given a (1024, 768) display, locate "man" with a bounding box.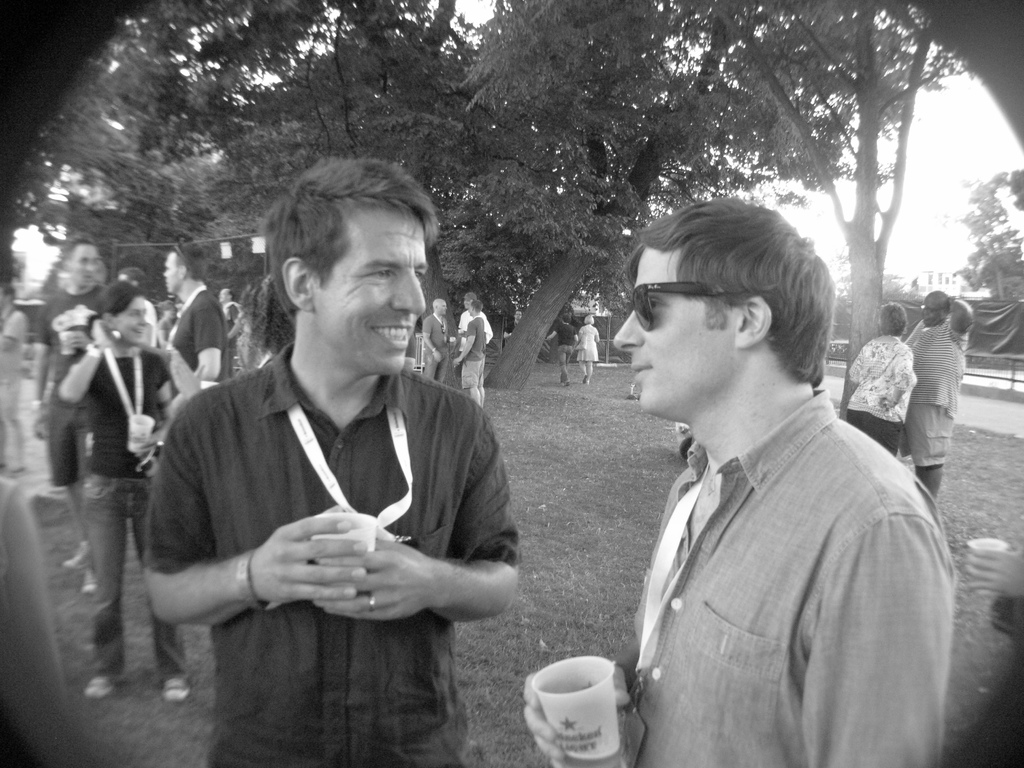
Located: bbox=[115, 265, 157, 343].
